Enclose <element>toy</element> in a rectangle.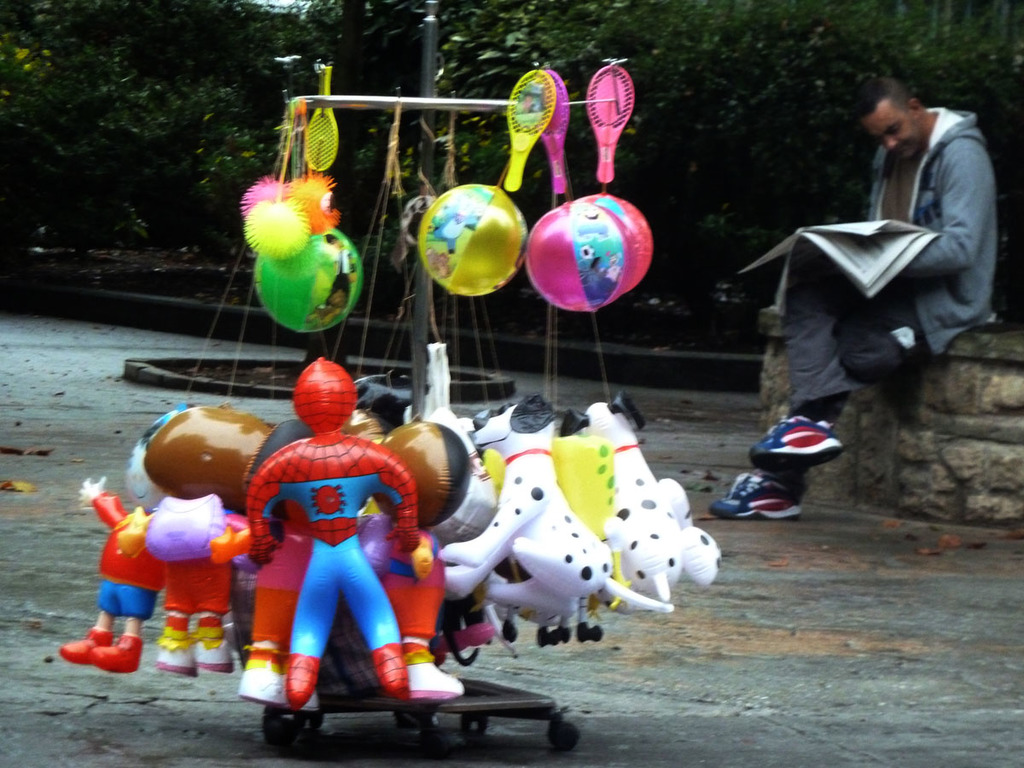
bbox(538, 68, 569, 194).
